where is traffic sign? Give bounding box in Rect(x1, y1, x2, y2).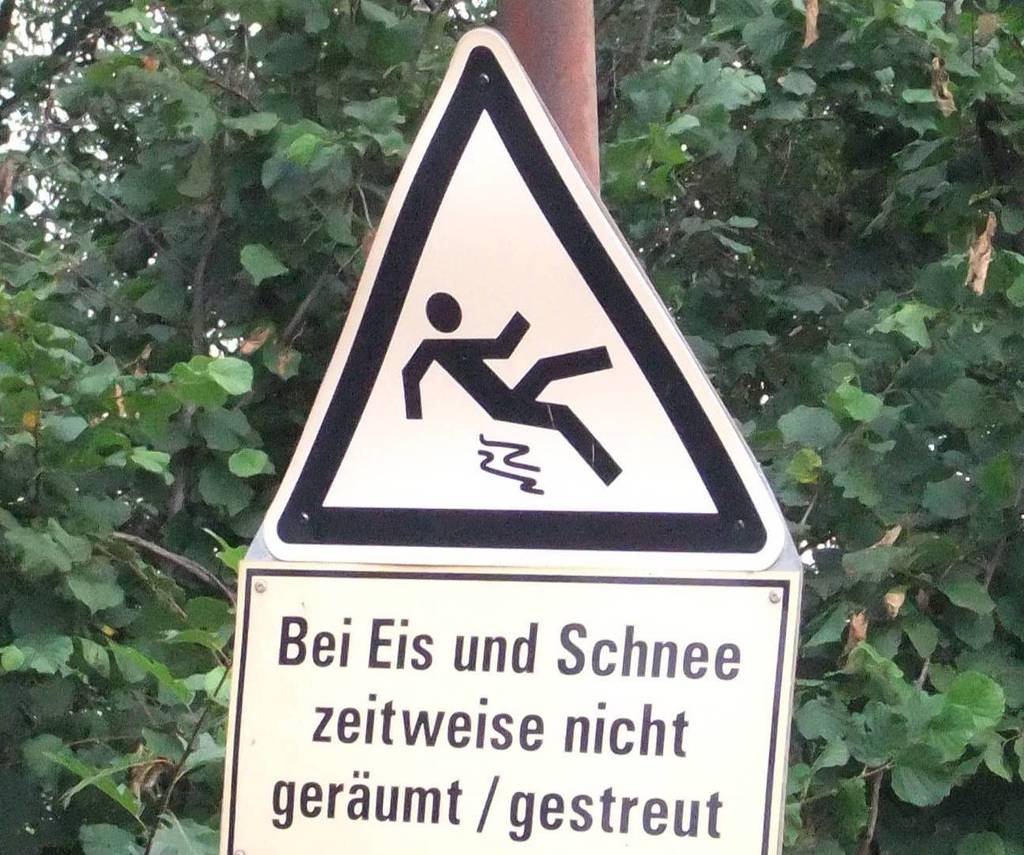
Rect(222, 561, 798, 854).
